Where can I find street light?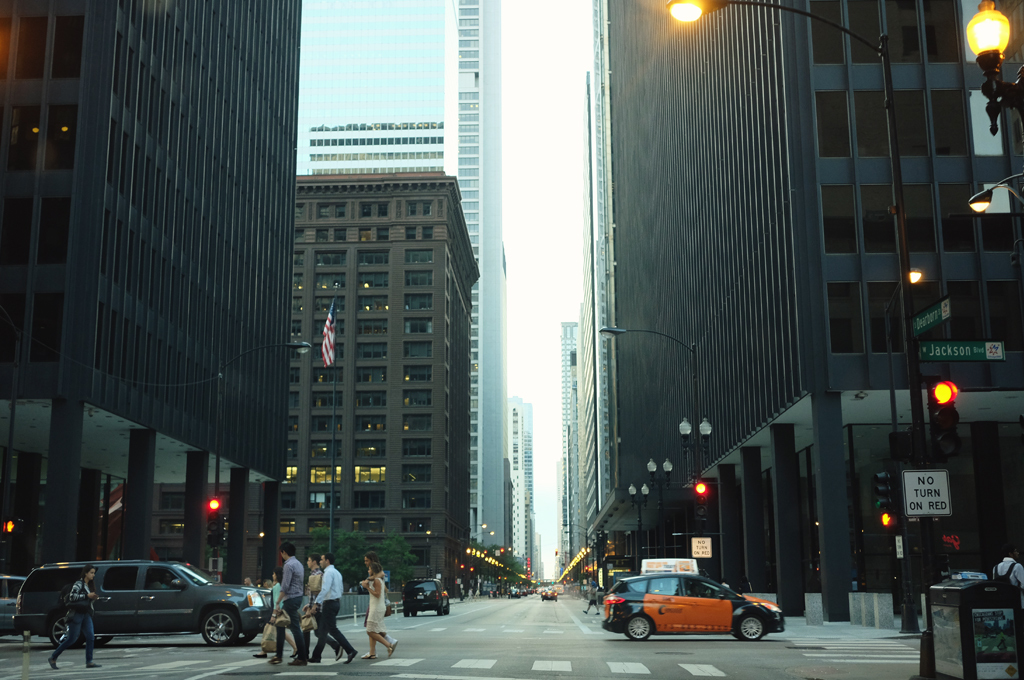
You can find it at [x1=597, y1=326, x2=712, y2=577].
